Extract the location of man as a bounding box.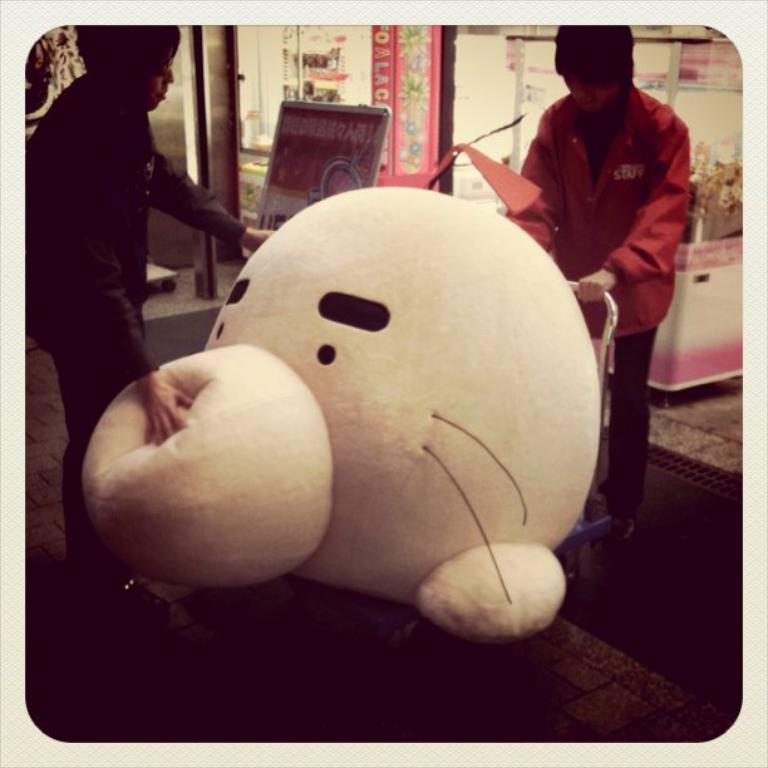
detection(506, 29, 695, 551).
